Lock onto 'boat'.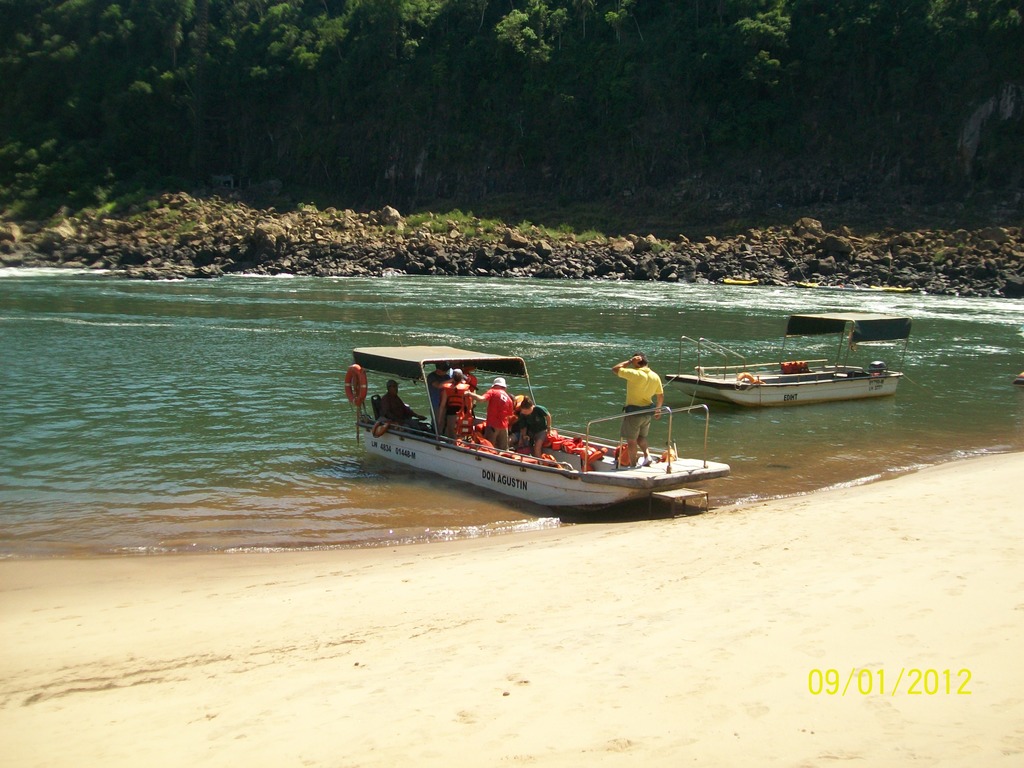
Locked: BBox(817, 282, 877, 294).
